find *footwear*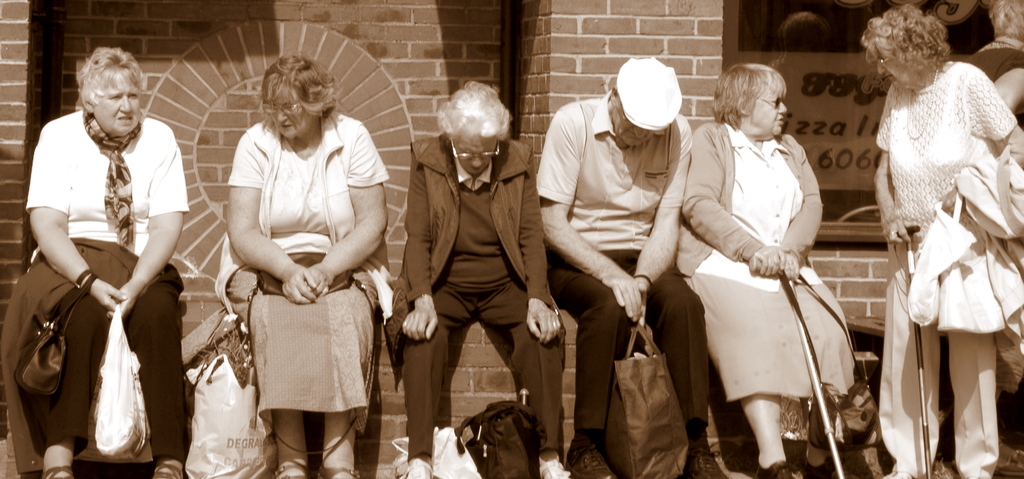
(x1=682, y1=439, x2=728, y2=478)
